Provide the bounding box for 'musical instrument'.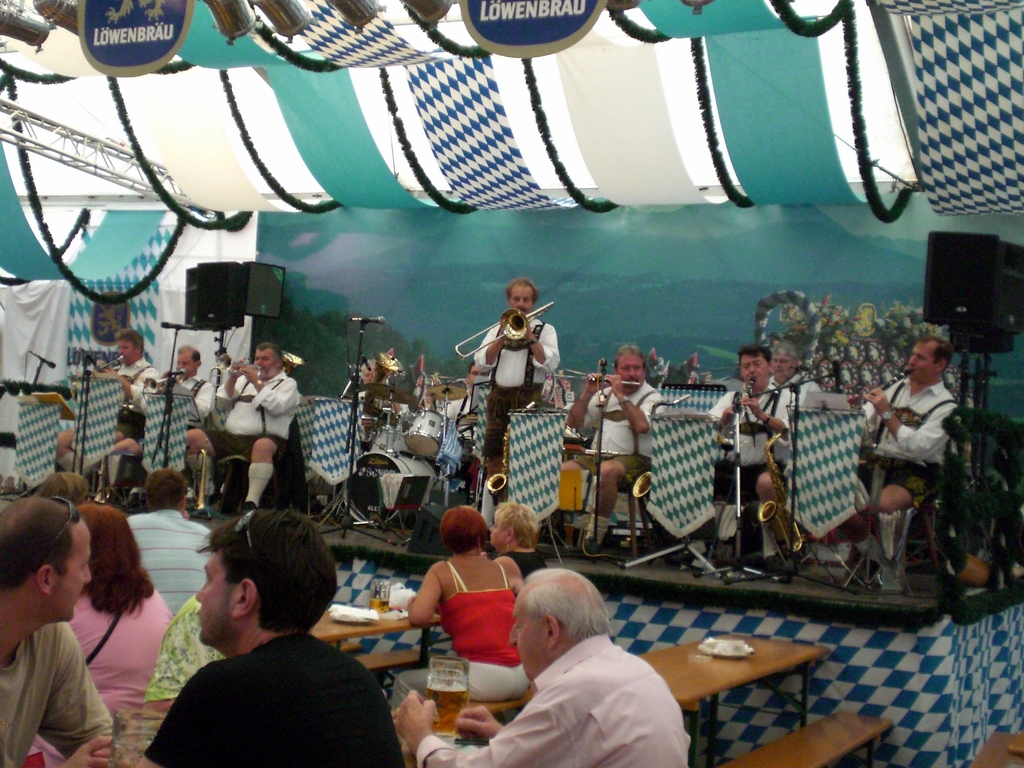
743 381 757 430.
